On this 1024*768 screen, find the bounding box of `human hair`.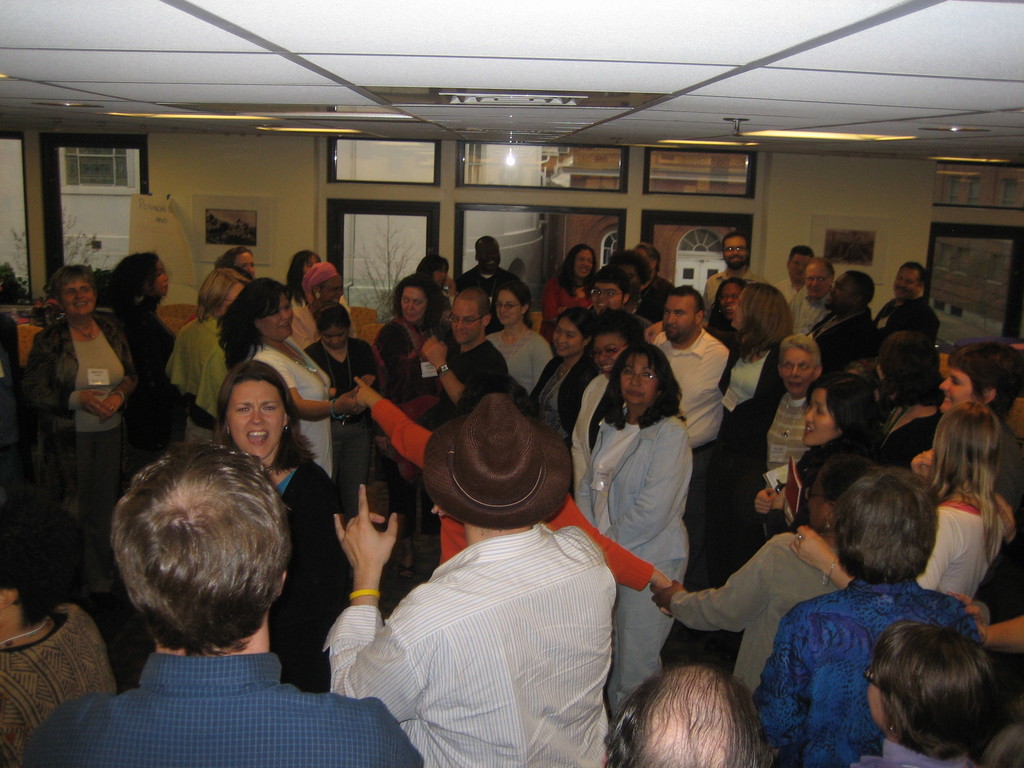
Bounding box: box(388, 273, 445, 332).
